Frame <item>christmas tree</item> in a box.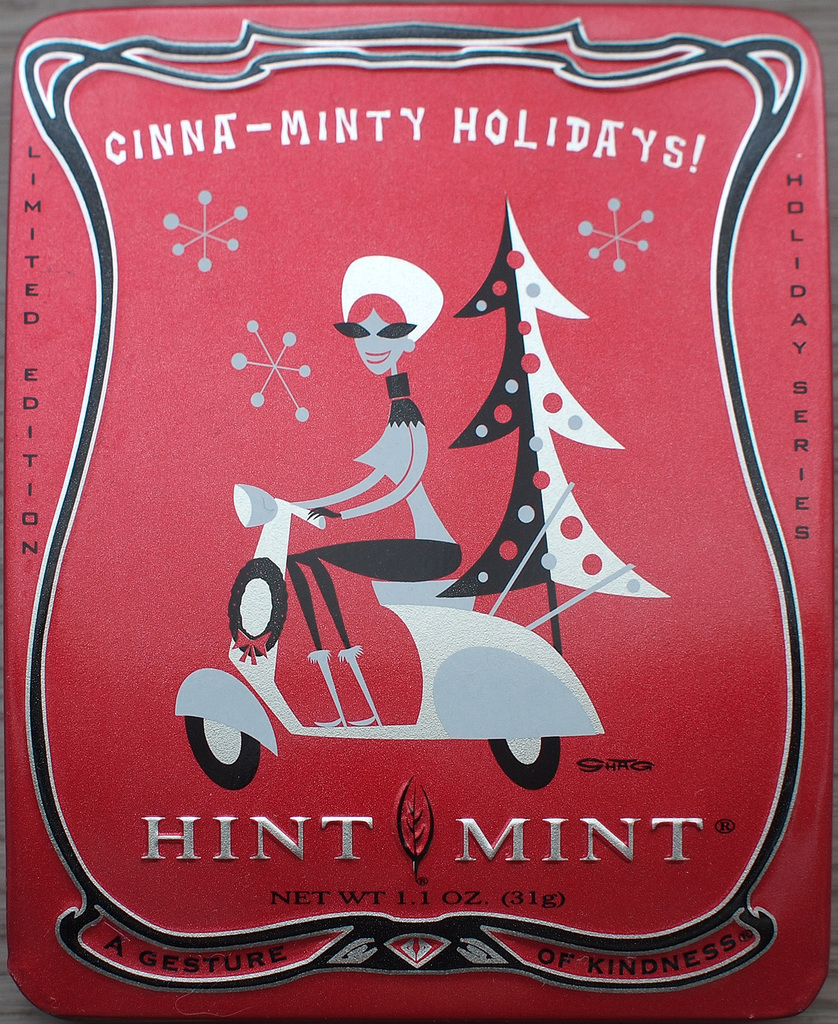
rect(439, 200, 671, 650).
